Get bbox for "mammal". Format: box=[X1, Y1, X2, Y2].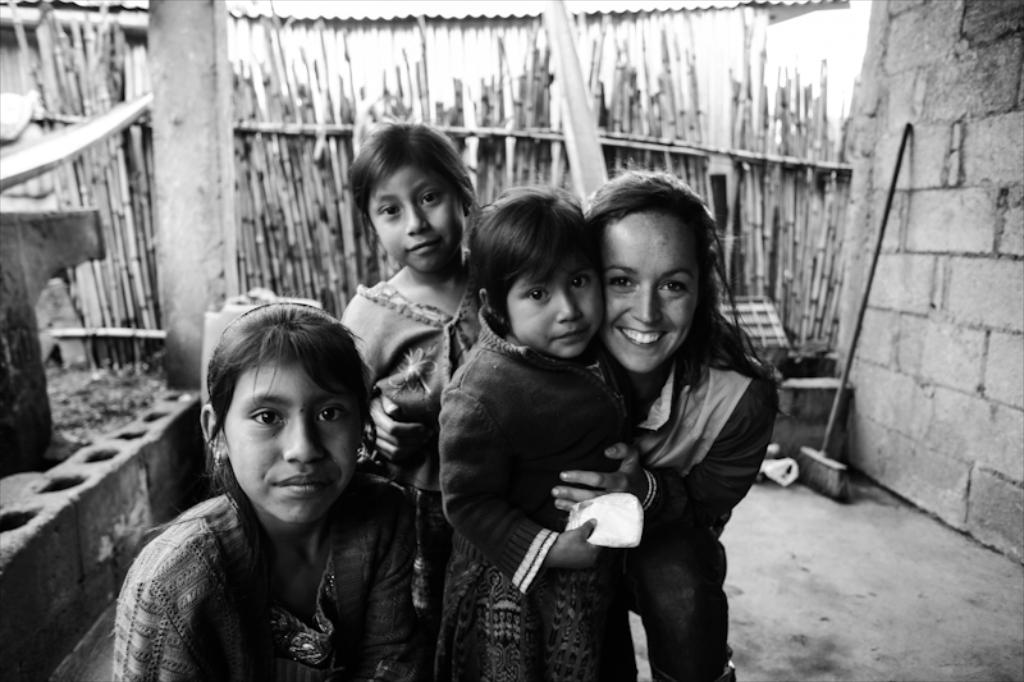
box=[119, 311, 442, 665].
